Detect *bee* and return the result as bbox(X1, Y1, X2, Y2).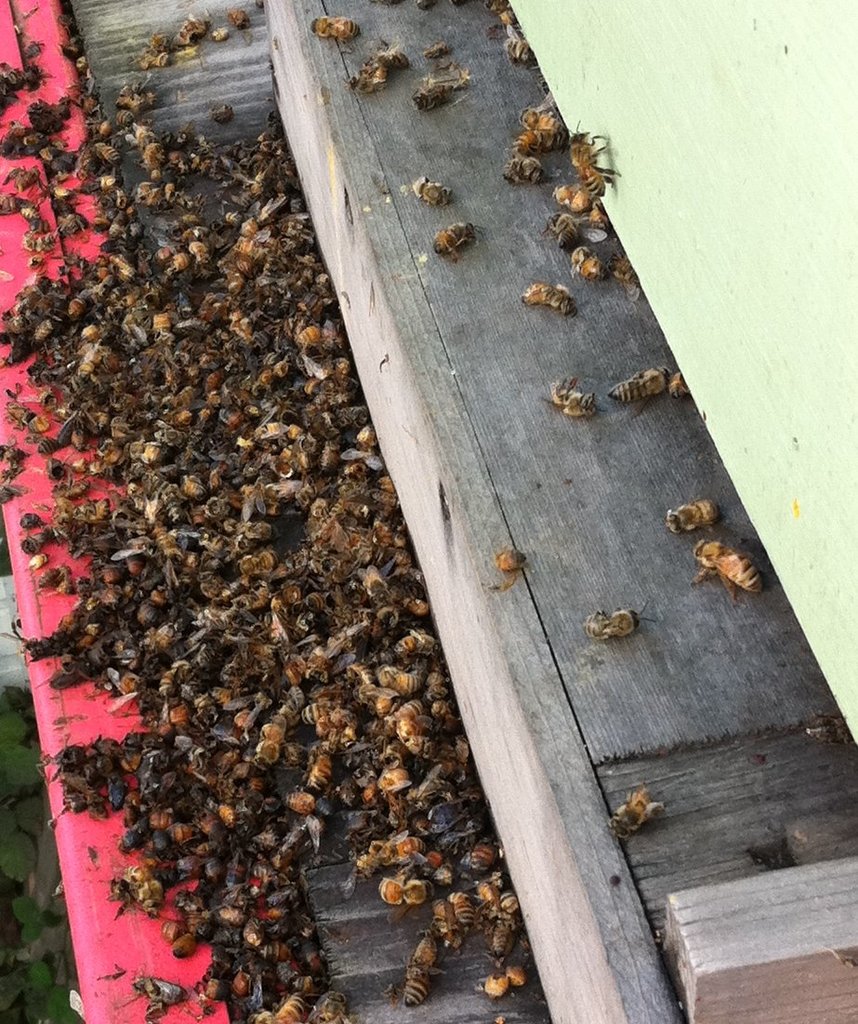
bbox(438, 222, 475, 259).
